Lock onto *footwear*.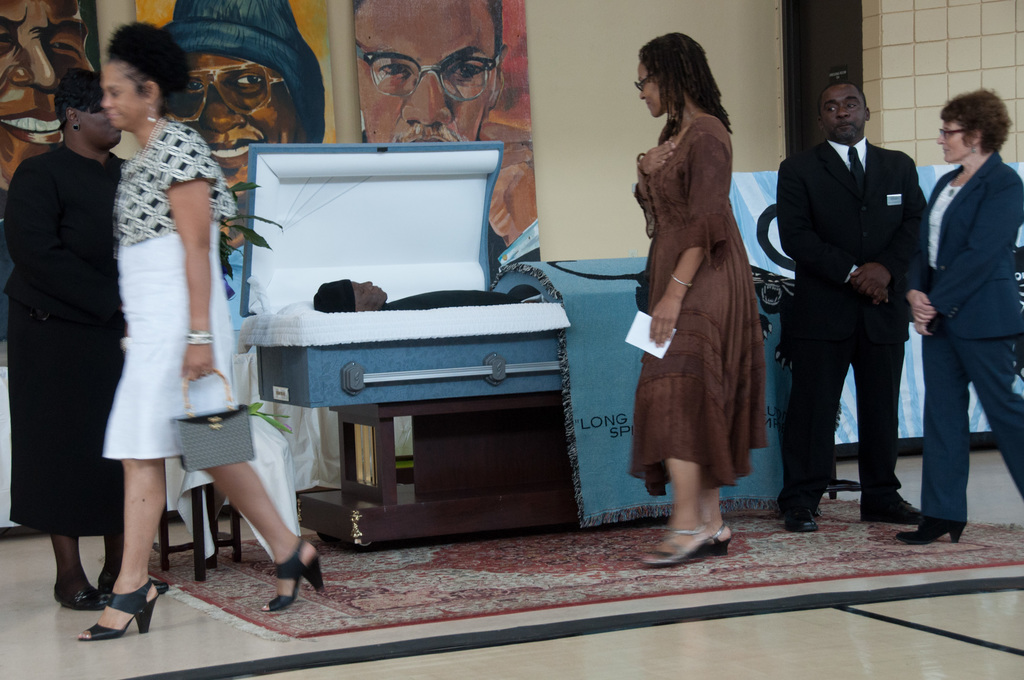
Locked: 860:494:921:527.
